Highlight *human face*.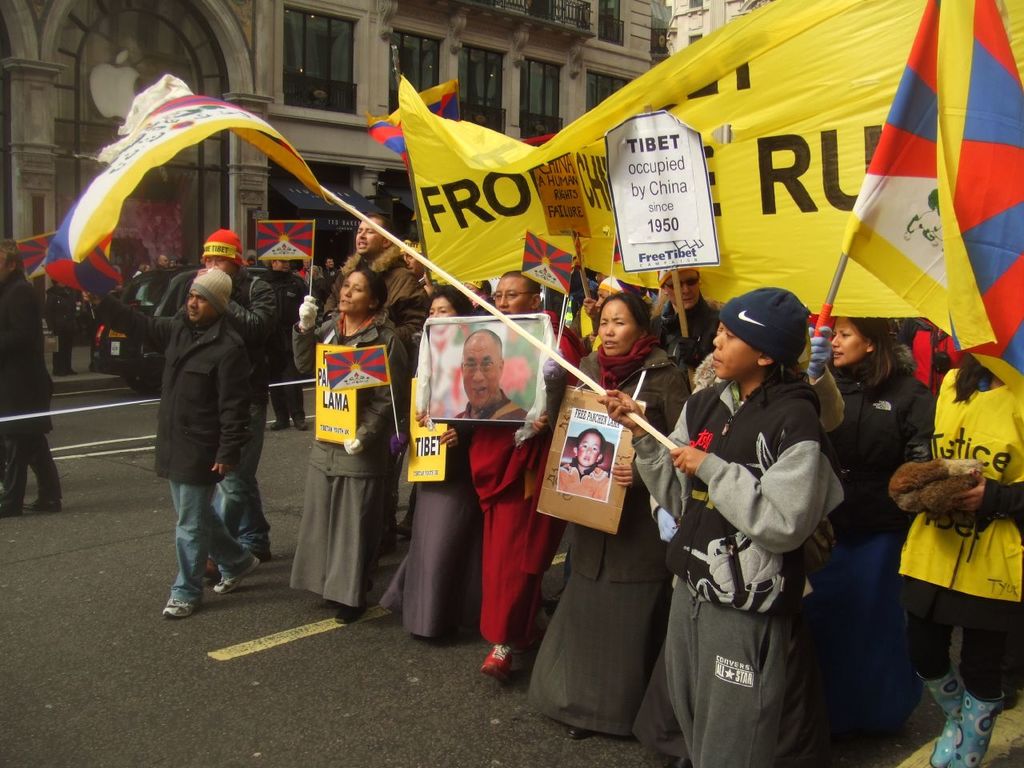
Highlighted region: 465:346:502:410.
